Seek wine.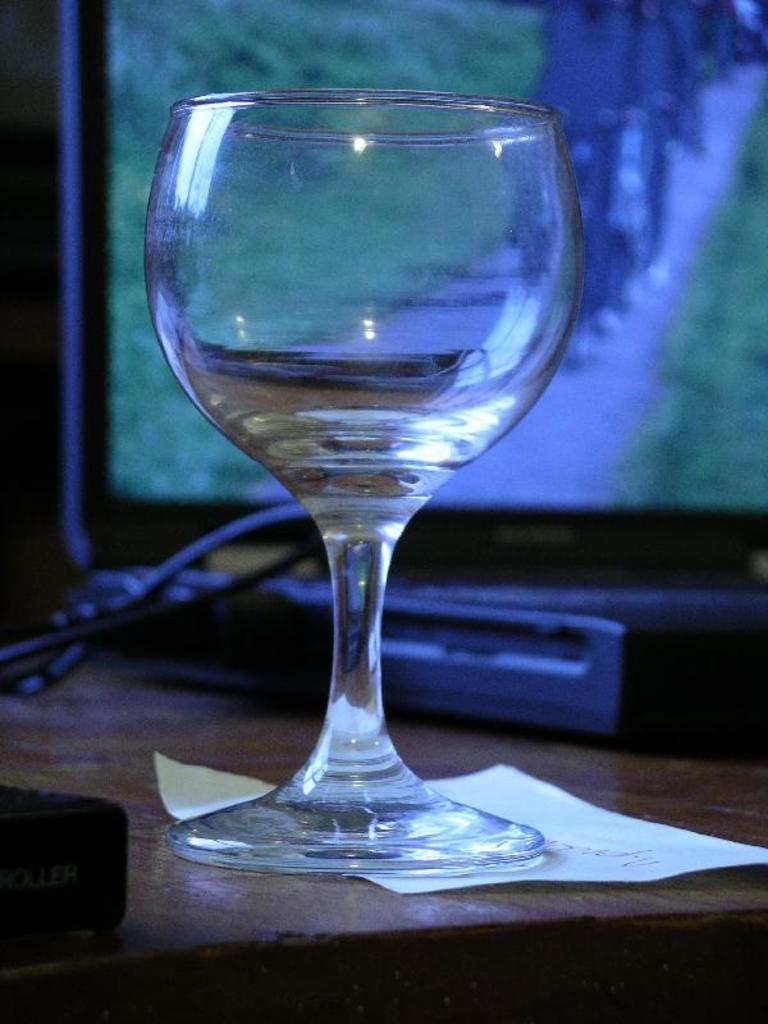
(168,212,552,883).
